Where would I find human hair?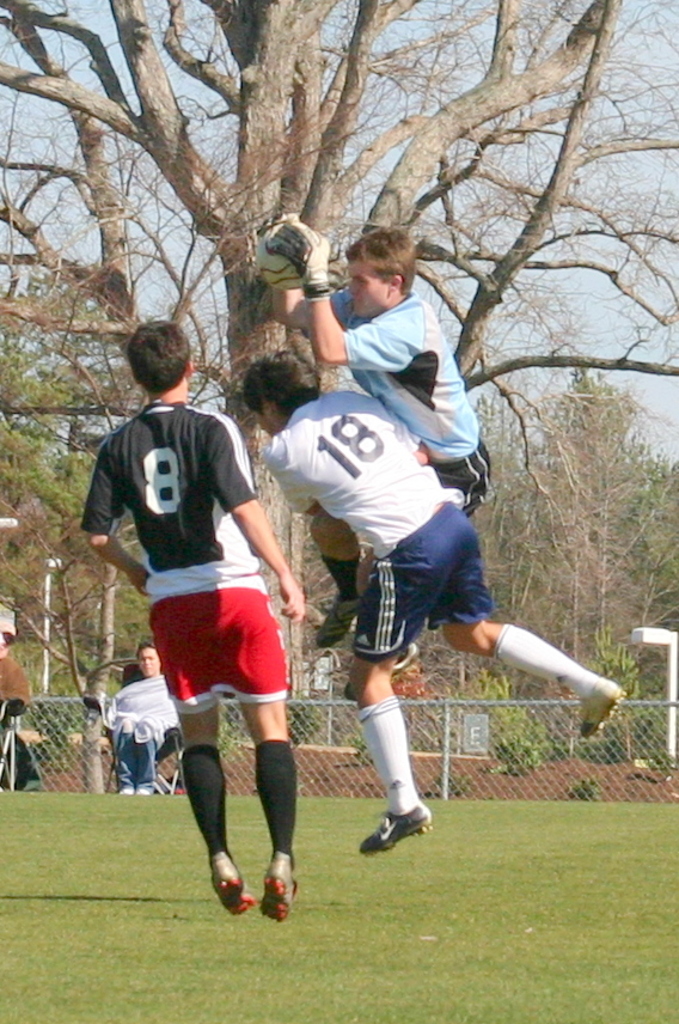
At 127,316,192,391.
